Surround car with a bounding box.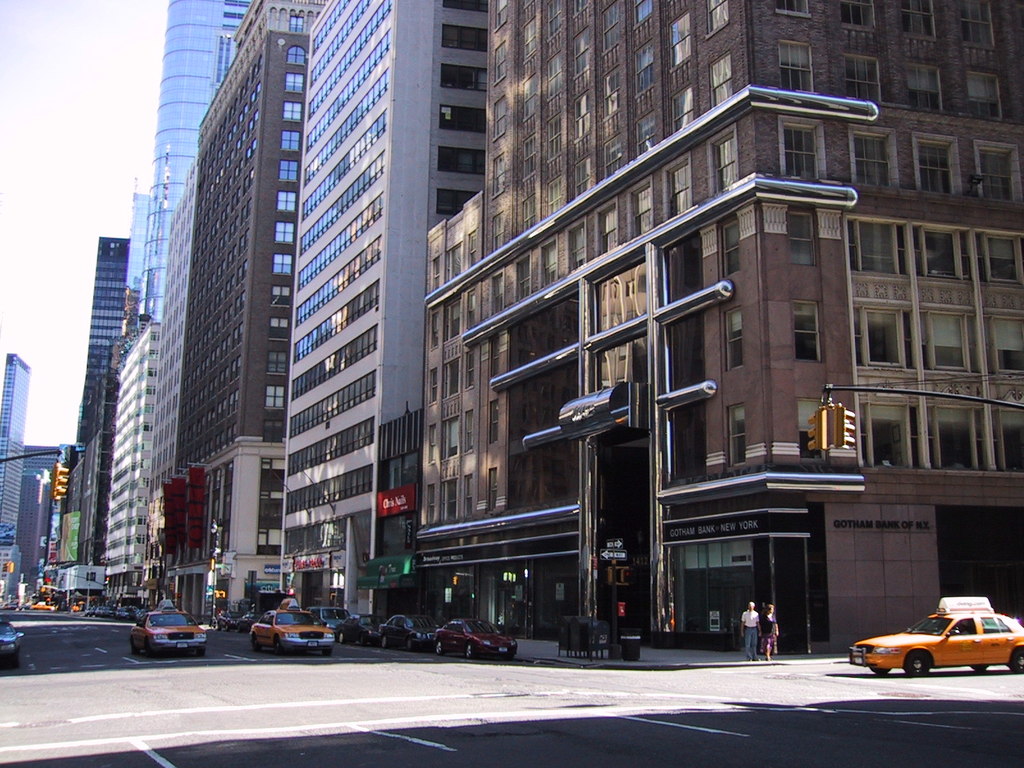
bbox=(129, 609, 209, 653).
